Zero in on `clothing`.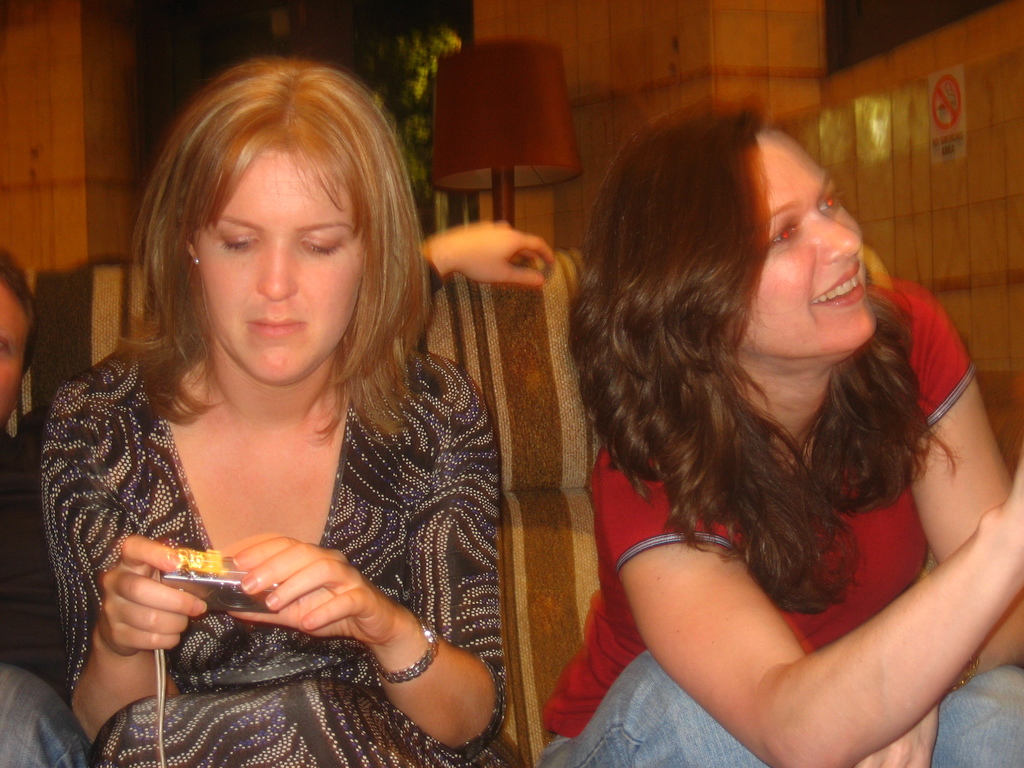
Zeroed in: 540:271:1023:767.
